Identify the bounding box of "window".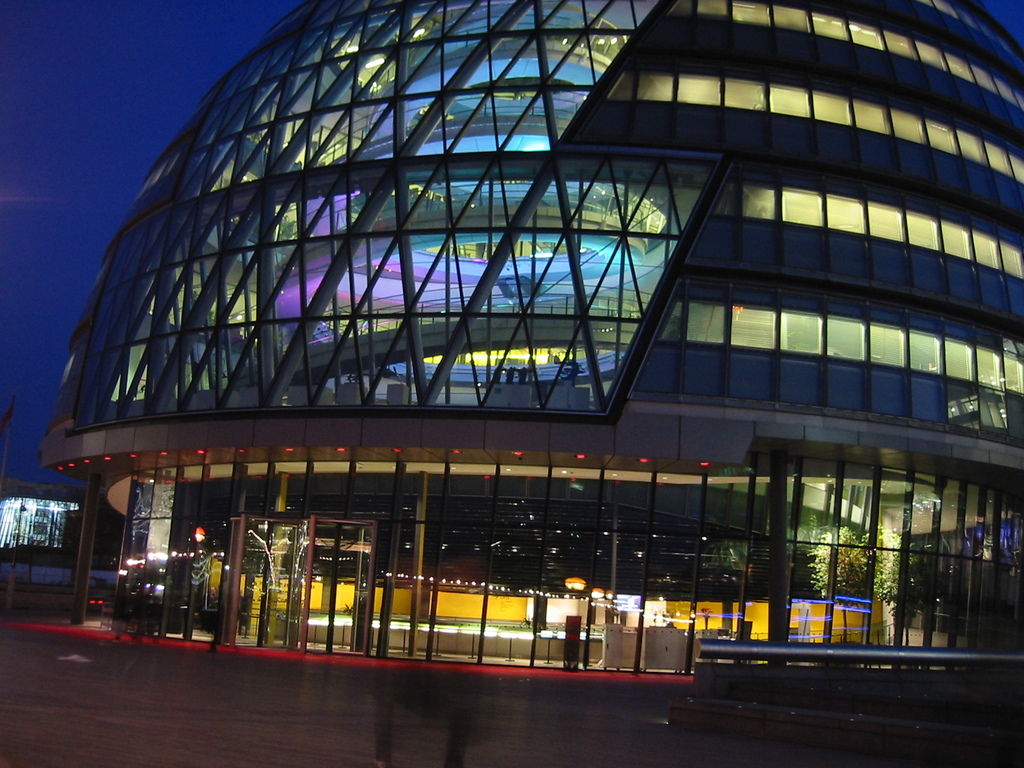
[1009, 157, 1023, 180].
